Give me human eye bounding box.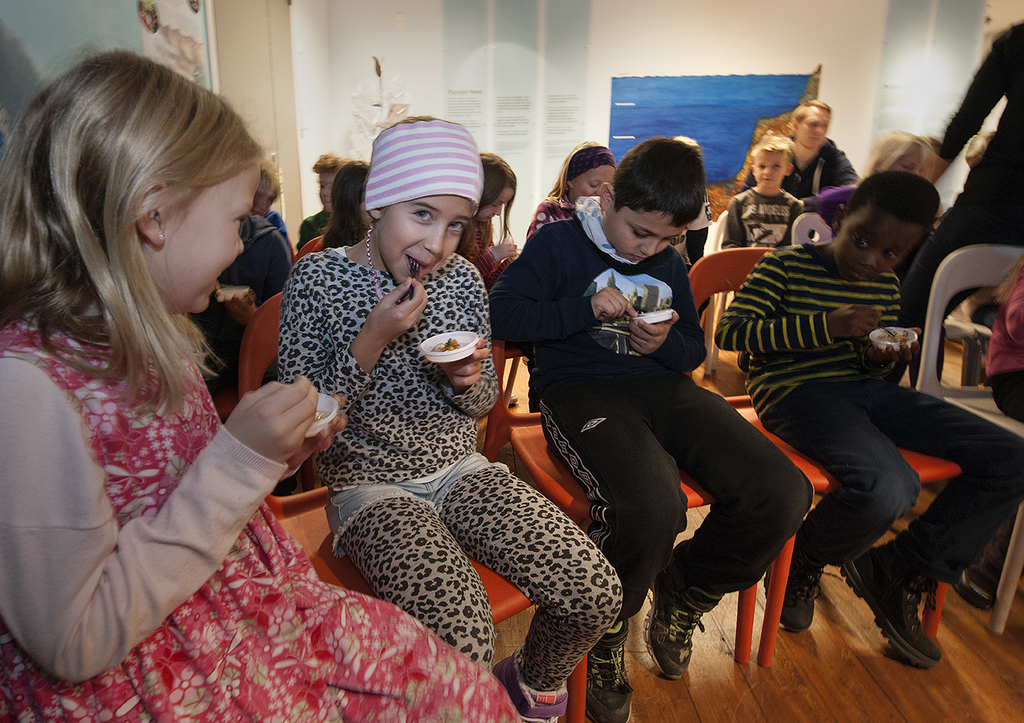
box=[883, 248, 898, 260].
